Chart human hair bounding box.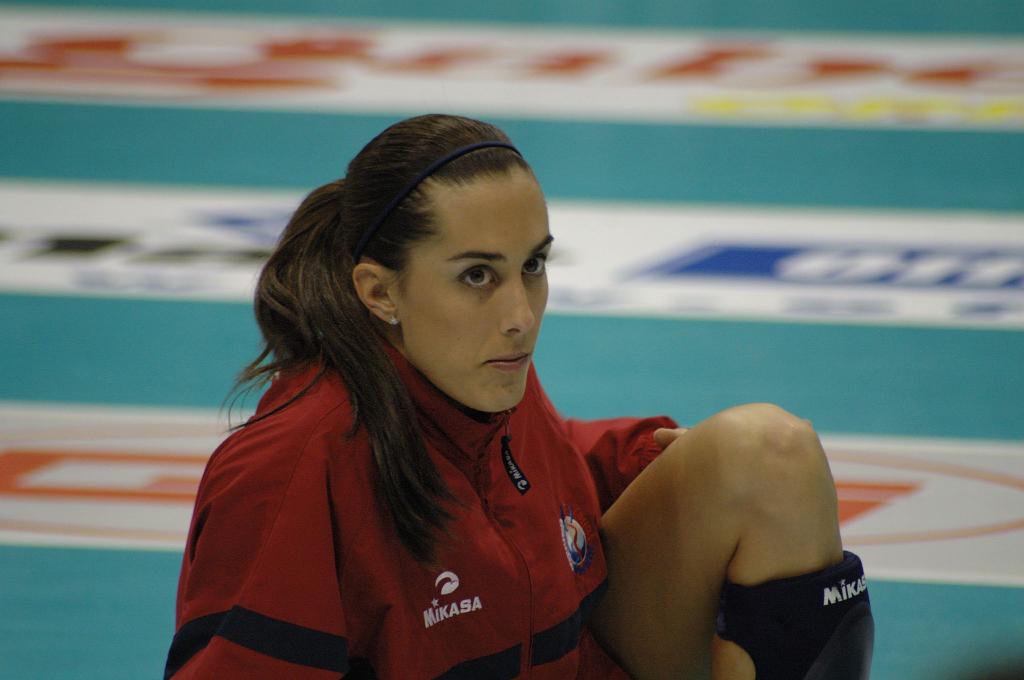
Charted: region(266, 100, 573, 429).
